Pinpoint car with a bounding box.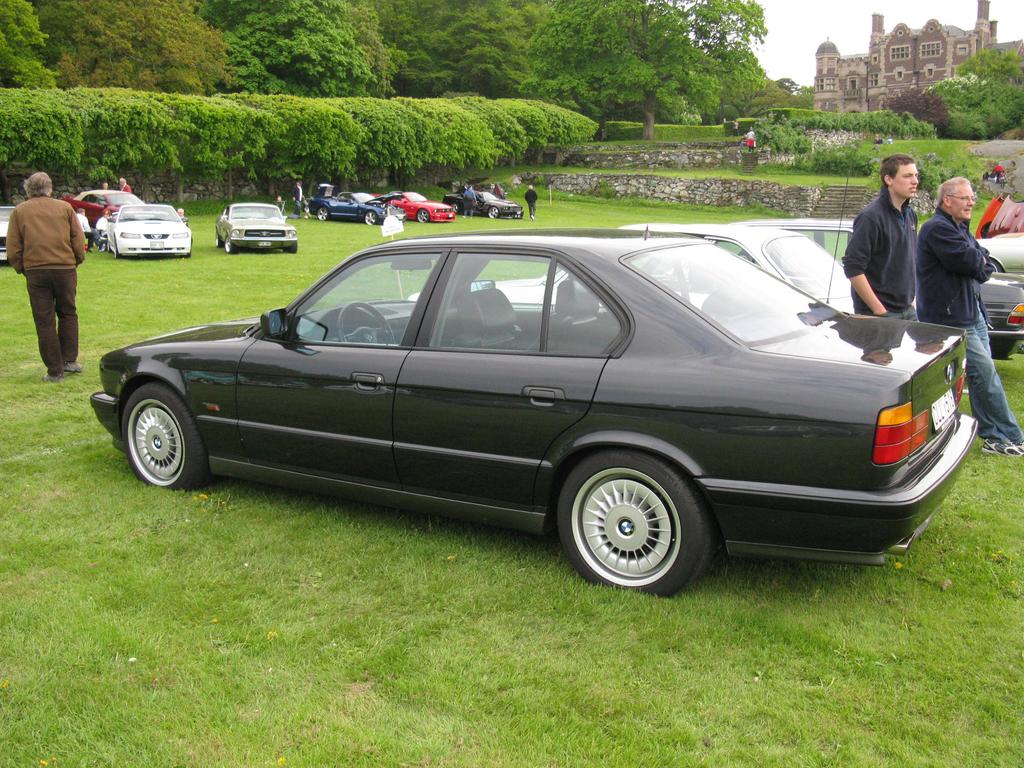
(445, 191, 523, 220).
